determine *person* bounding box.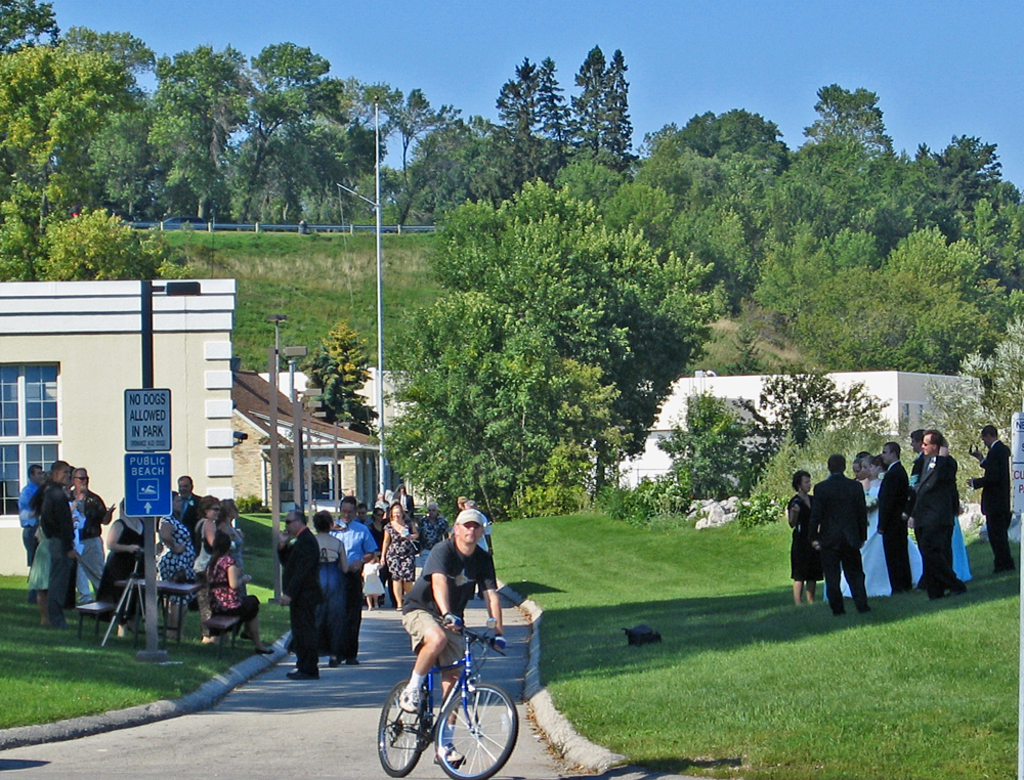
Determined: box=[18, 459, 48, 594].
